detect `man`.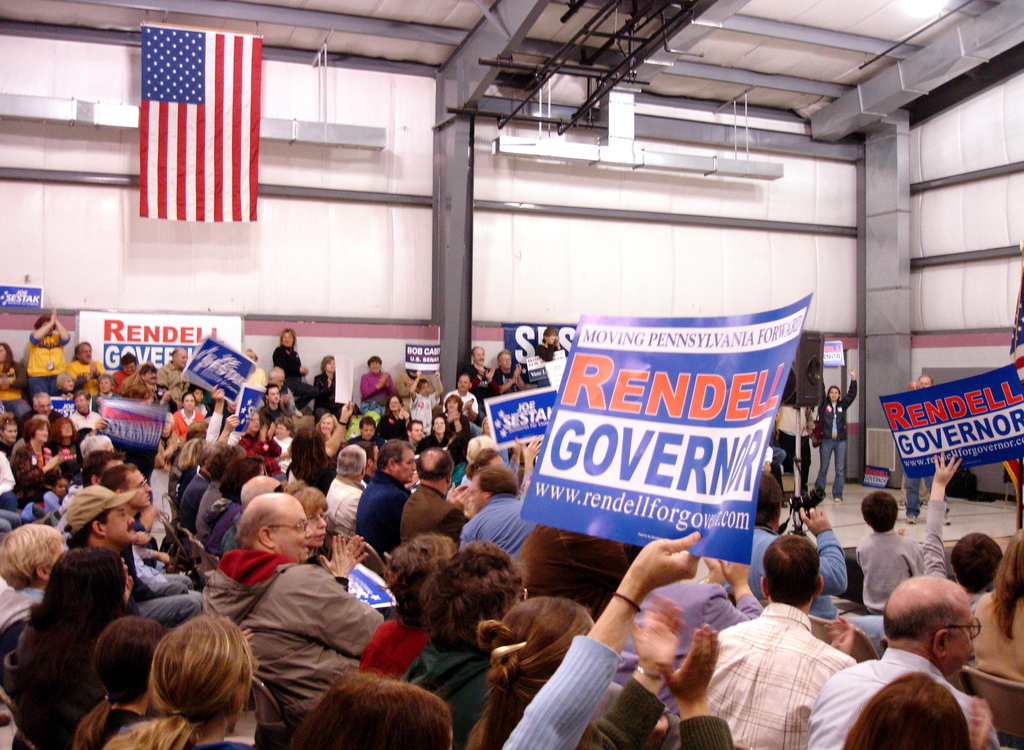
Detected at [left=215, top=476, right=283, bottom=555].
